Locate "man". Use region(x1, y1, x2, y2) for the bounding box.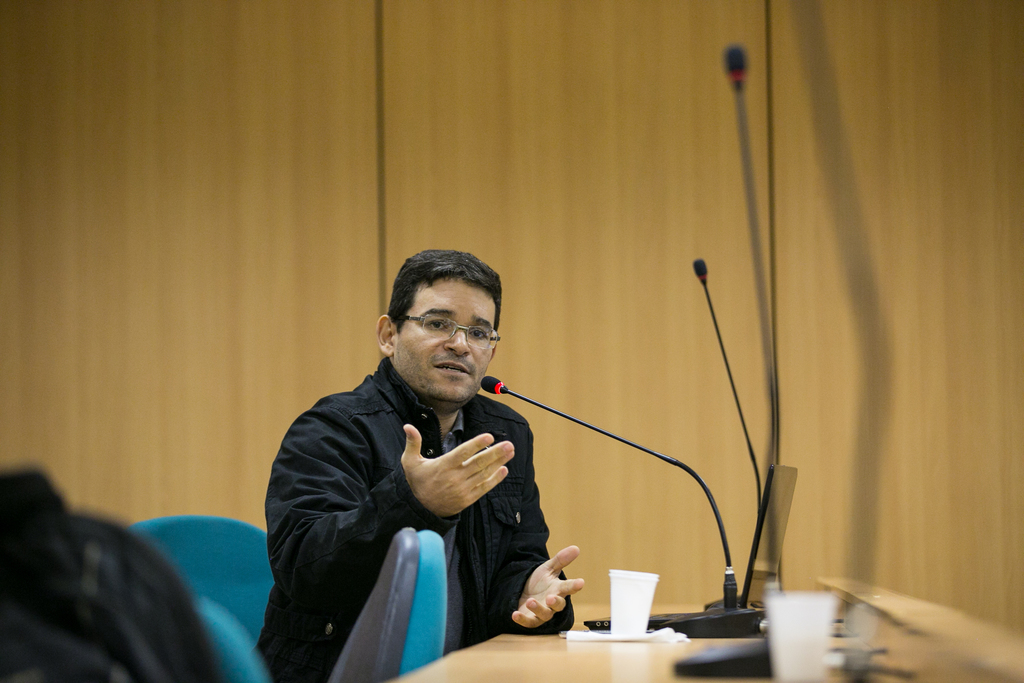
region(261, 245, 586, 682).
